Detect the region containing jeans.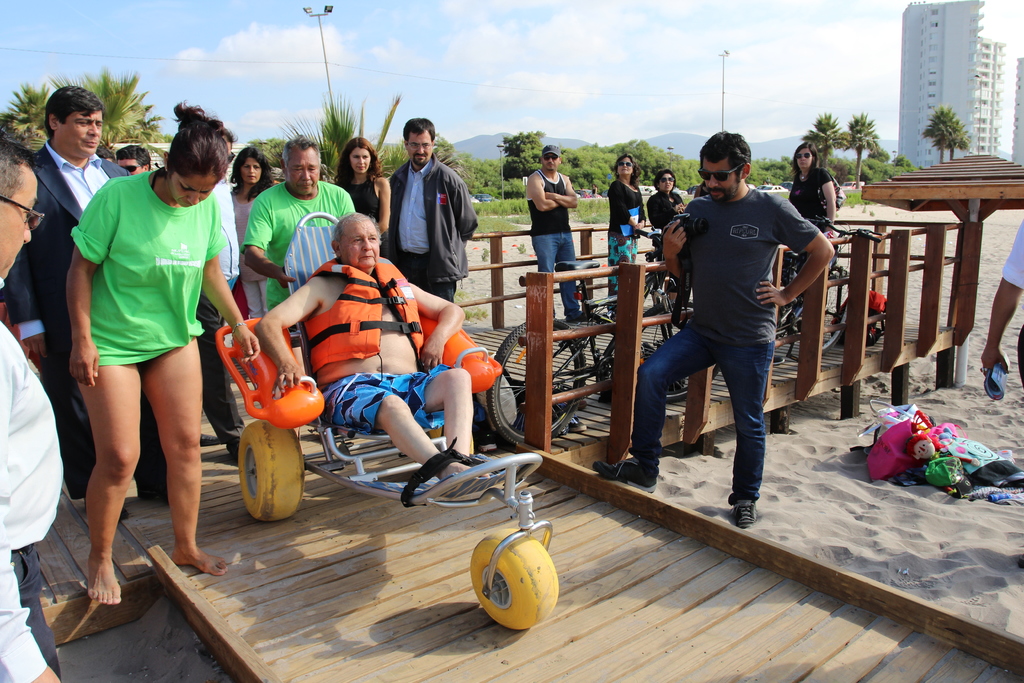
Rect(628, 320, 772, 504).
